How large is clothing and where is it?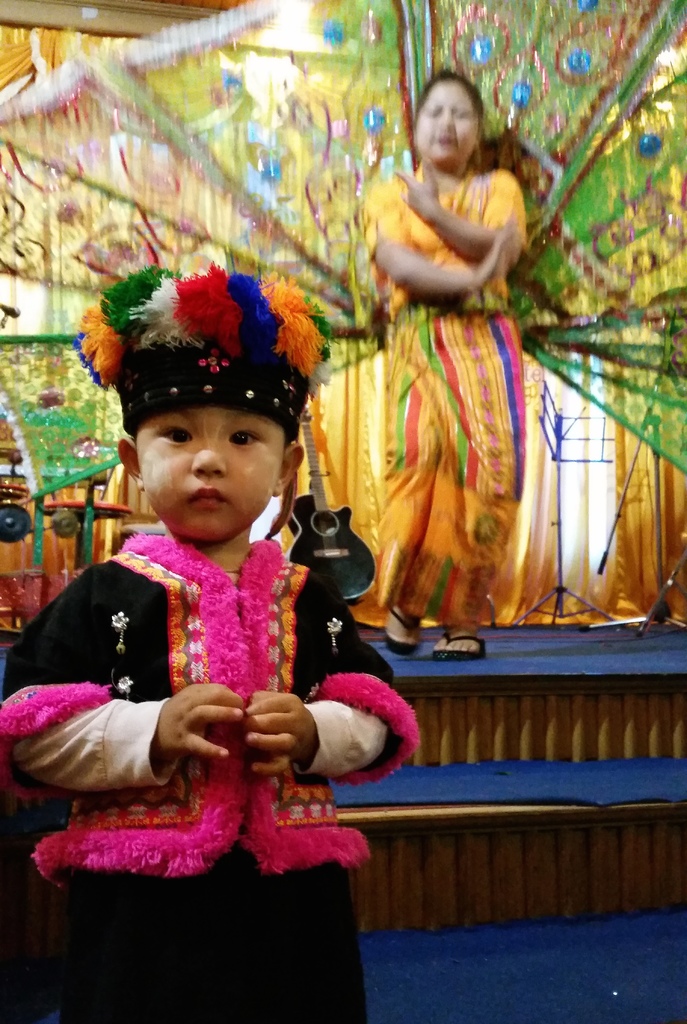
Bounding box: (x1=19, y1=486, x2=392, y2=986).
